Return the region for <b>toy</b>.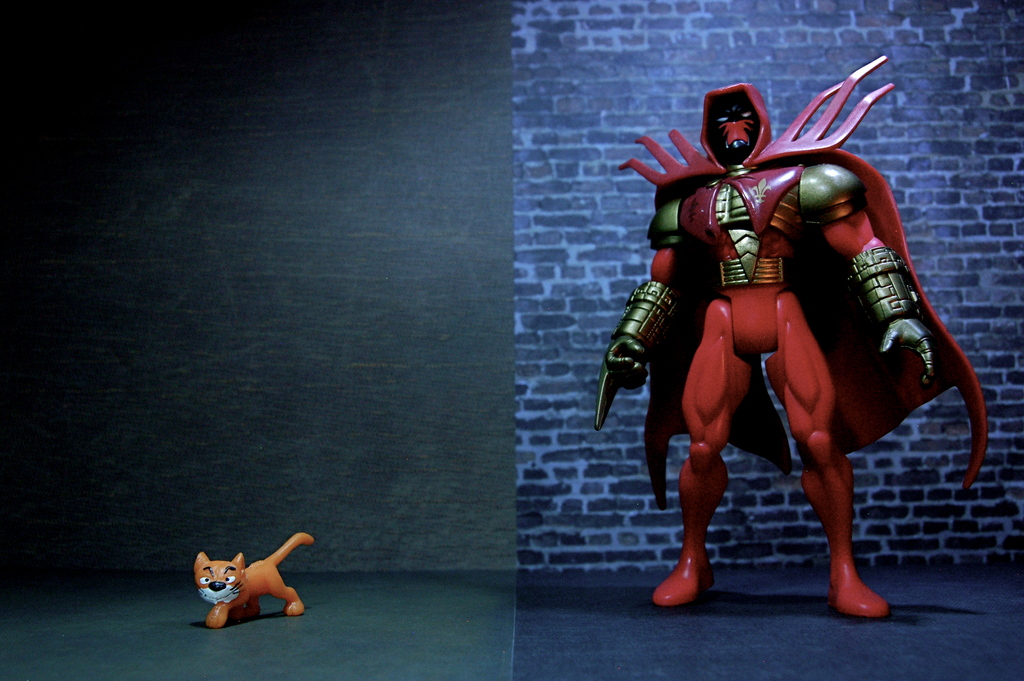
[left=594, top=54, right=984, bottom=620].
